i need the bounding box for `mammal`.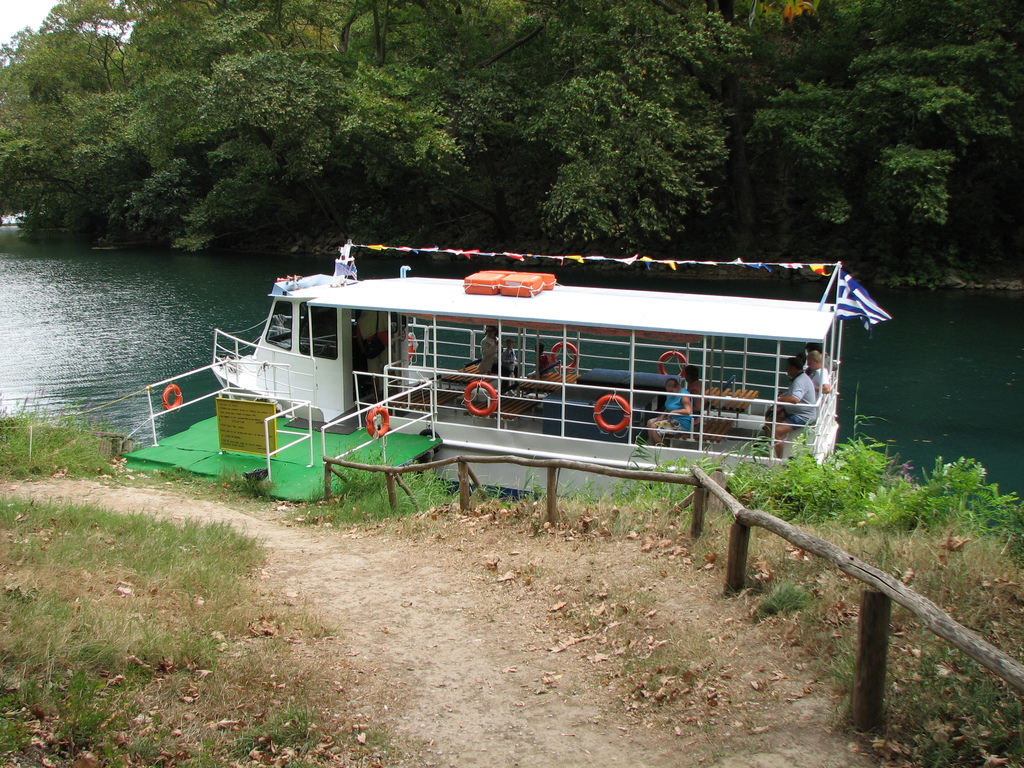
Here it is: bbox=[763, 355, 824, 458].
